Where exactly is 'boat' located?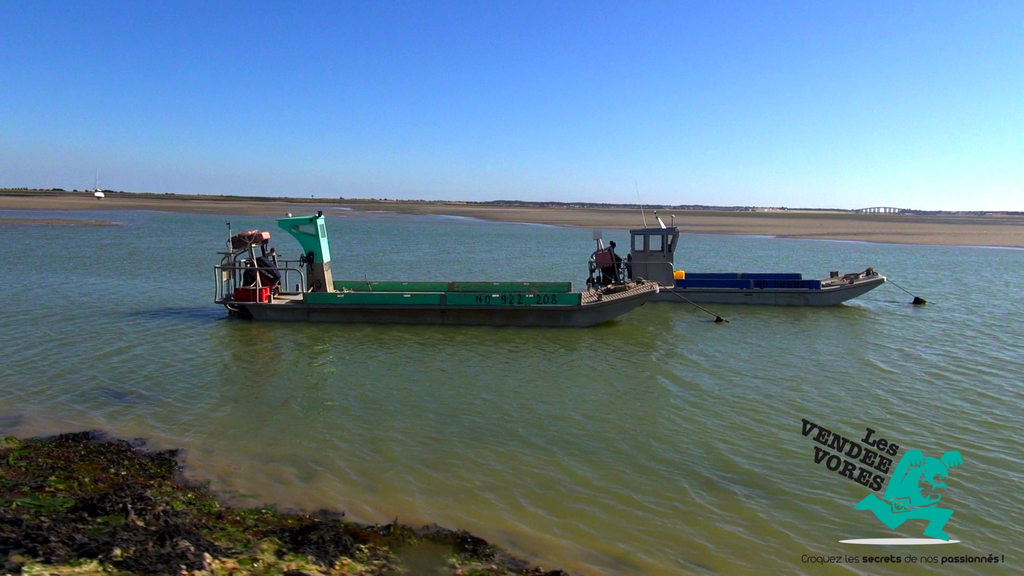
Its bounding box is locate(213, 207, 662, 330).
